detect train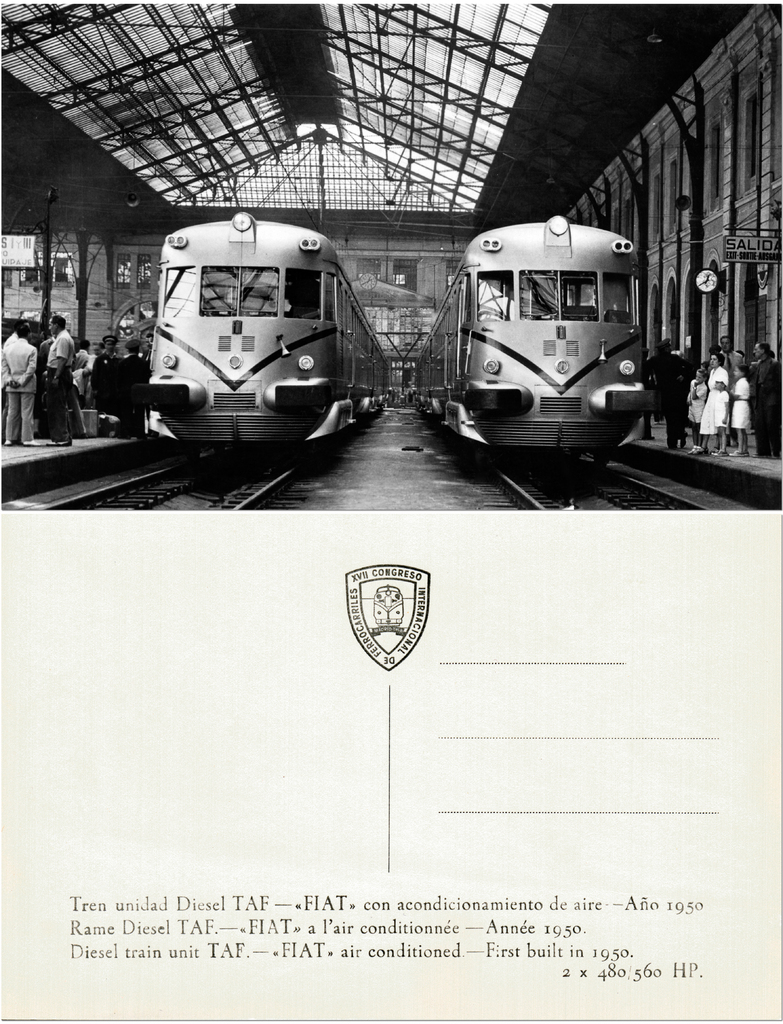
<region>406, 218, 661, 467</region>
